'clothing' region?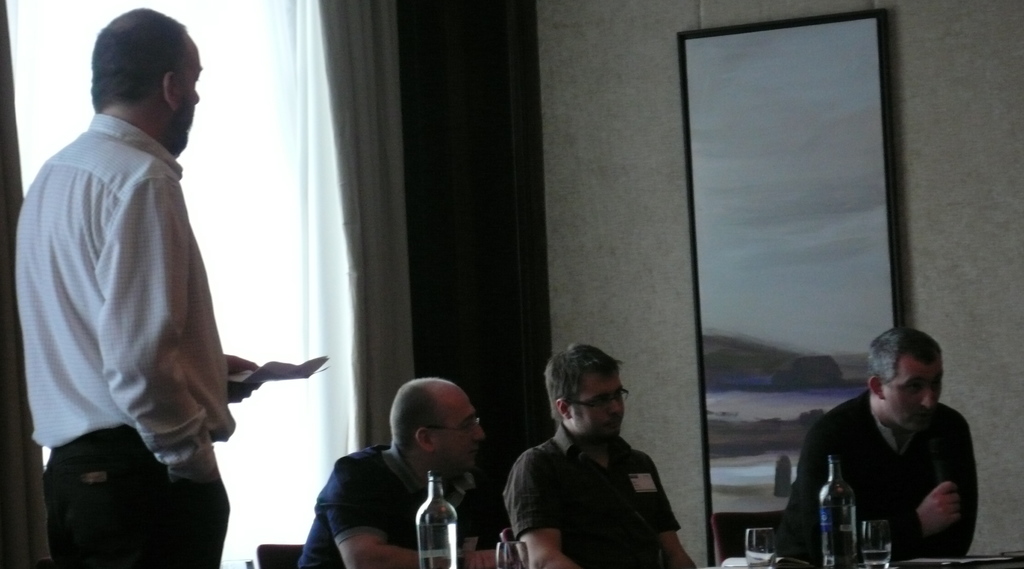
bbox(41, 429, 225, 568)
